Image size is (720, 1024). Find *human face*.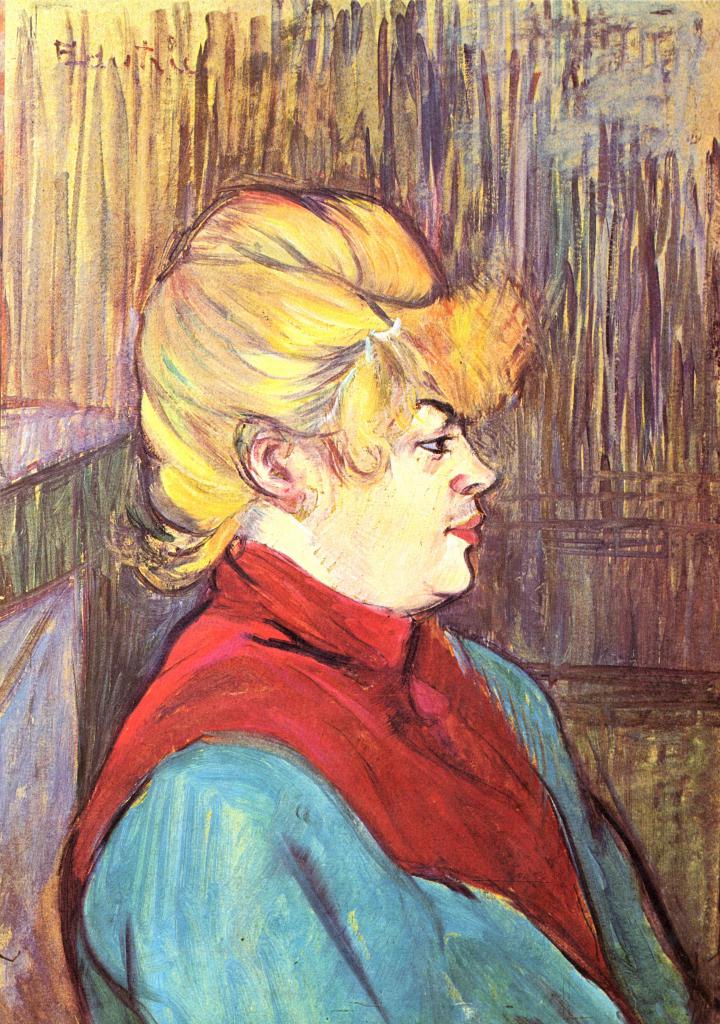
Rect(300, 394, 499, 601).
